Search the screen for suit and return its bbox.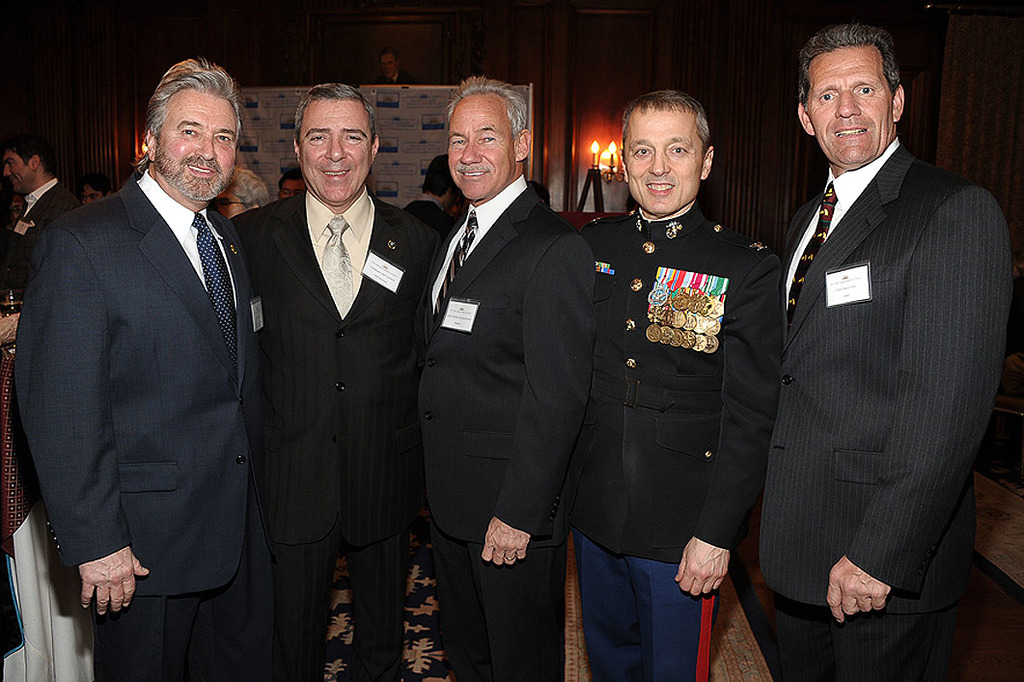
Found: [226,192,455,681].
